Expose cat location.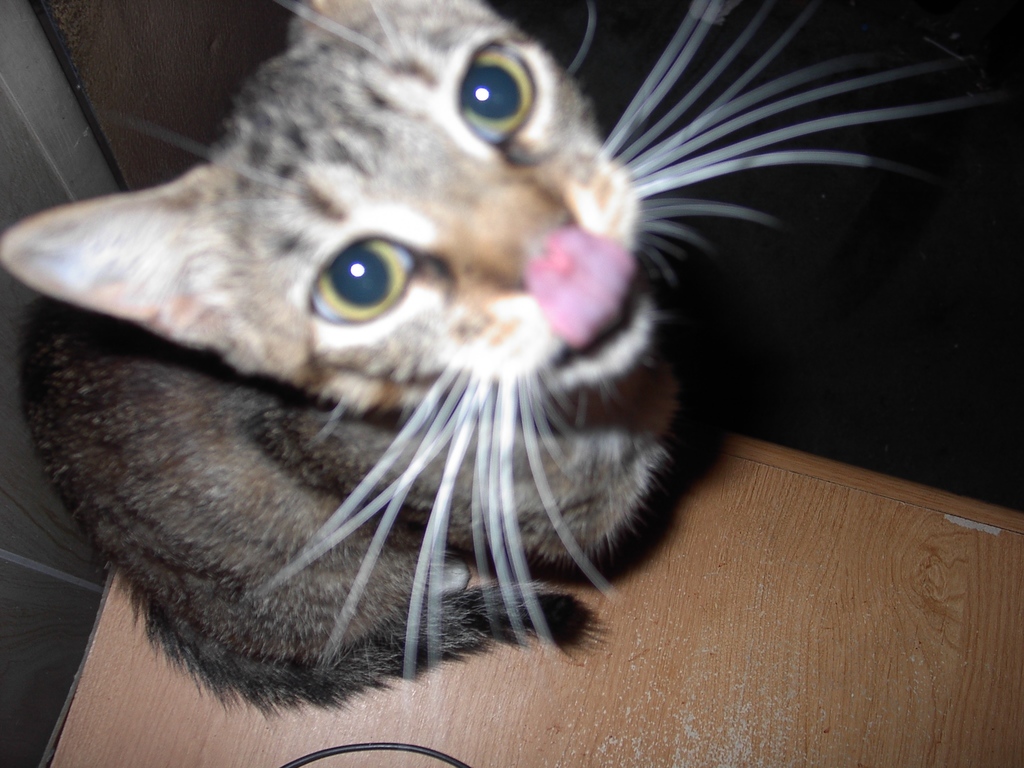
Exposed at [left=0, top=0, right=992, bottom=721].
